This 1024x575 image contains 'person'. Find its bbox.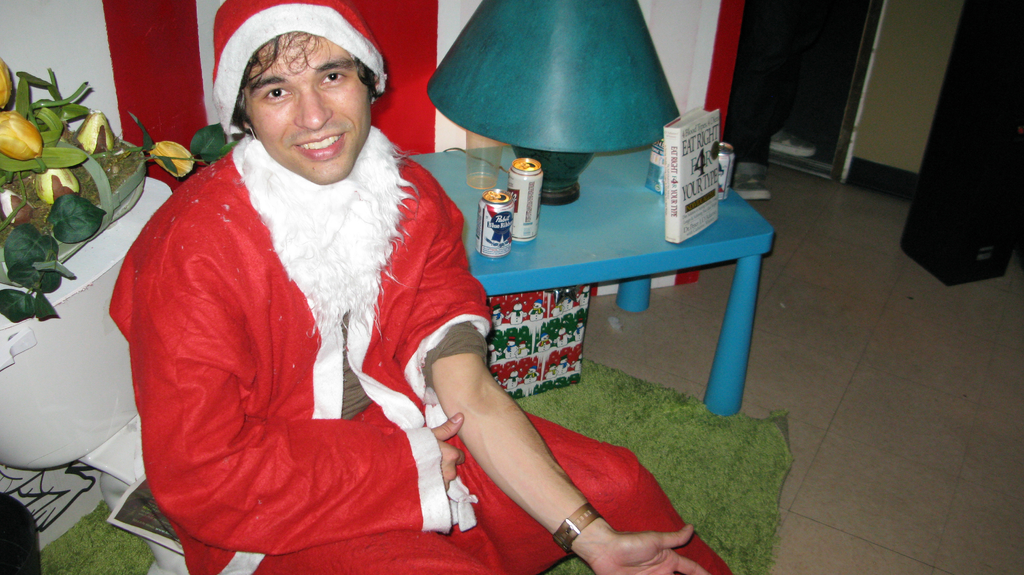
select_region(111, 0, 735, 574).
